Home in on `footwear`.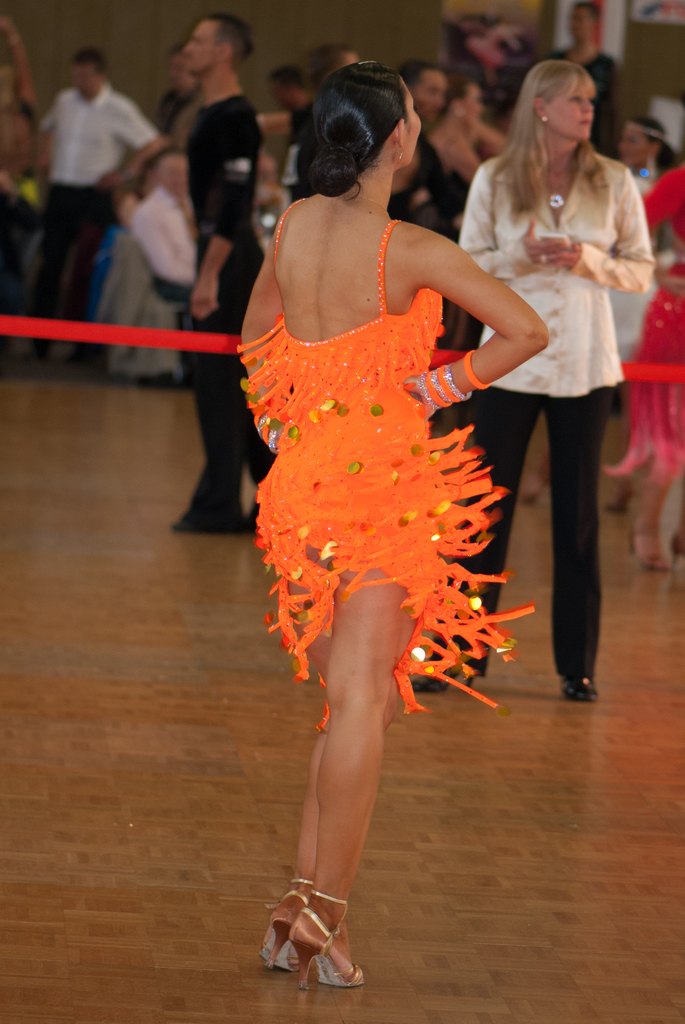
Homed in at 407,664,471,693.
